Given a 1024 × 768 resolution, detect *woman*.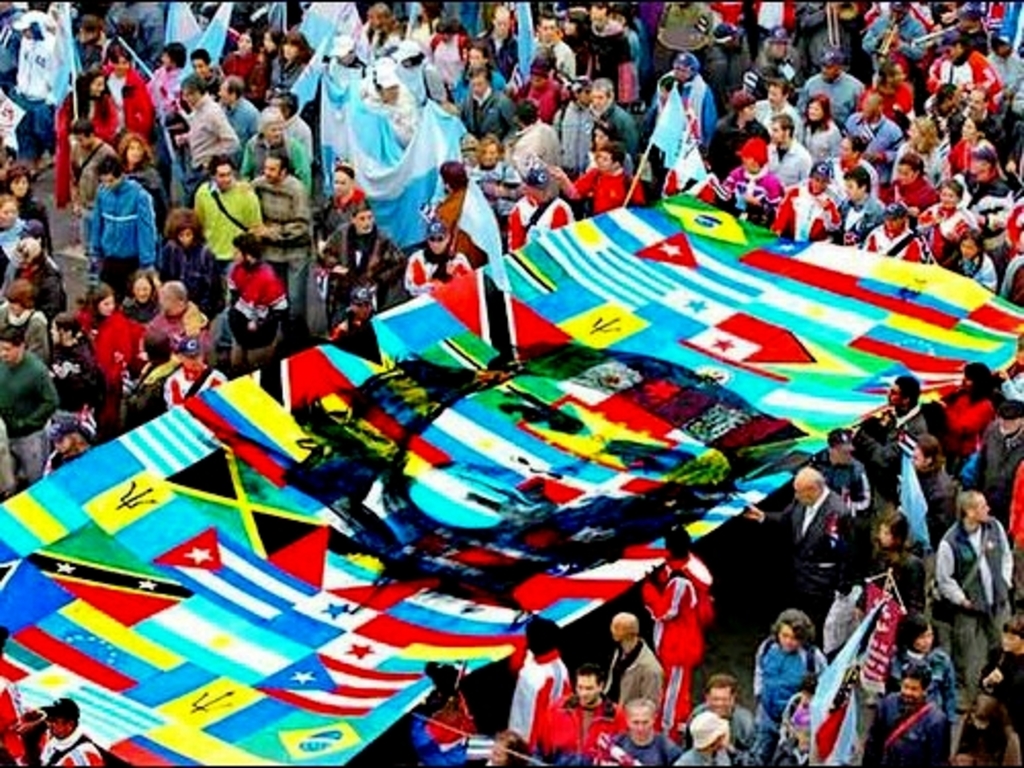
bbox(70, 281, 141, 426).
